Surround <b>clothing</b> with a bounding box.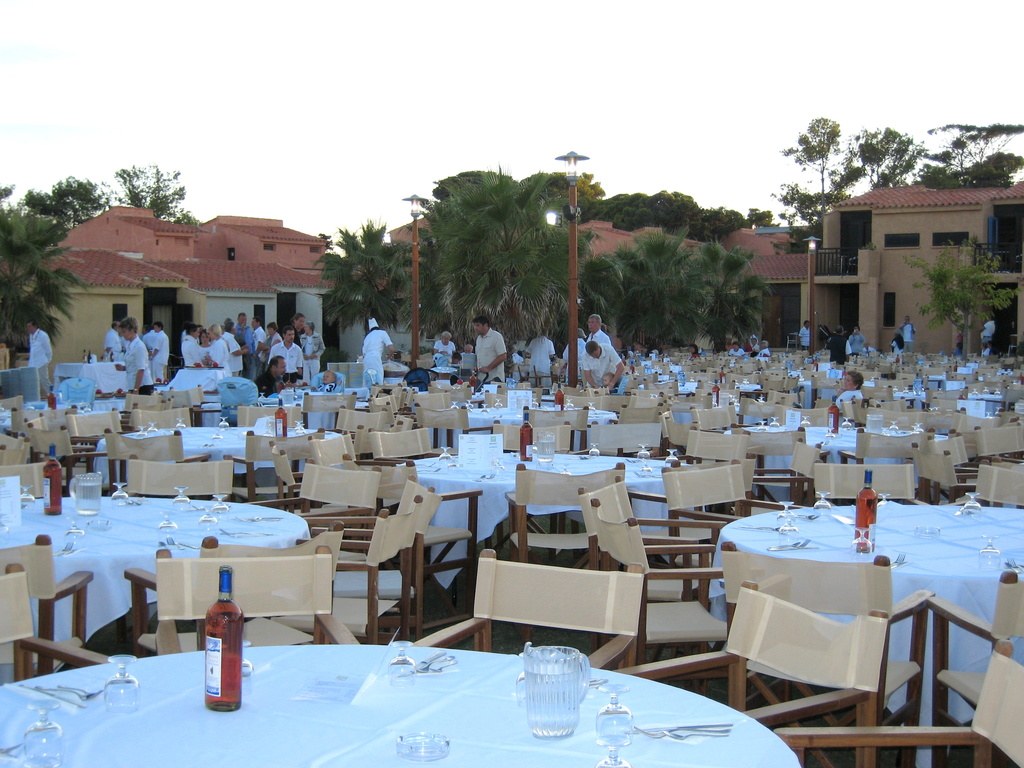
(361,330,392,390).
